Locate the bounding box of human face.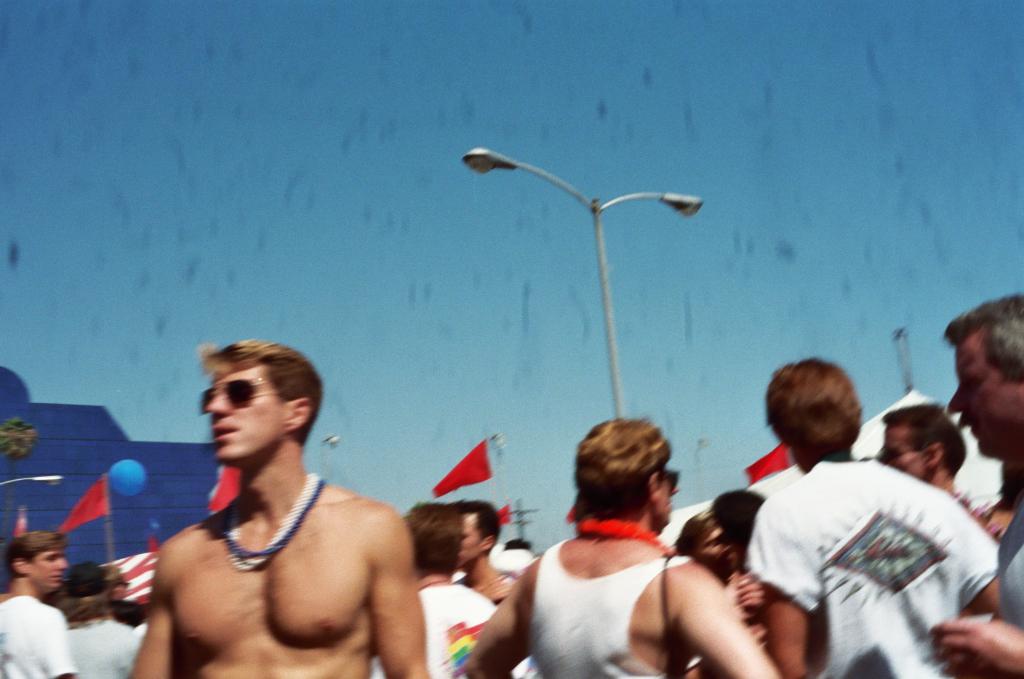
Bounding box: Rect(459, 515, 484, 570).
